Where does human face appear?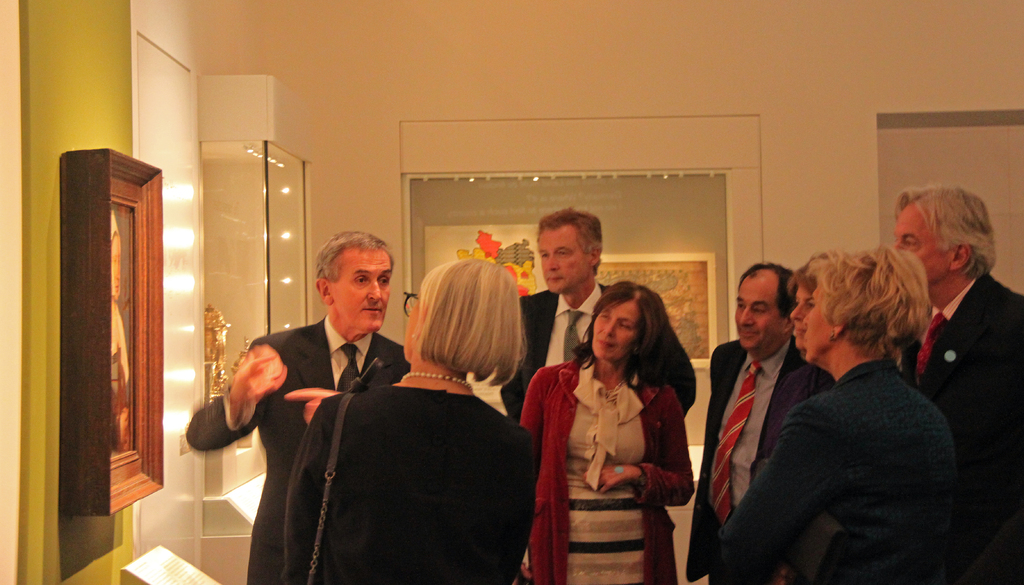
Appears at {"left": 791, "top": 288, "right": 810, "bottom": 348}.
